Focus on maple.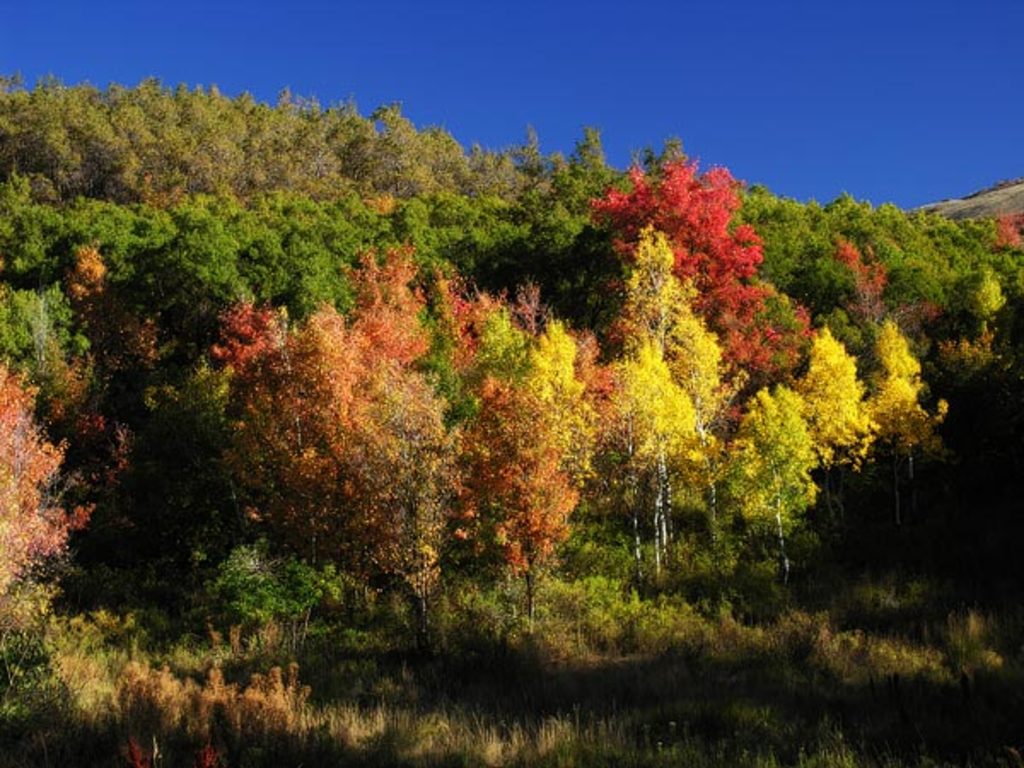
Focused at {"left": 887, "top": 247, "right": 969, "bottom": 335}.
